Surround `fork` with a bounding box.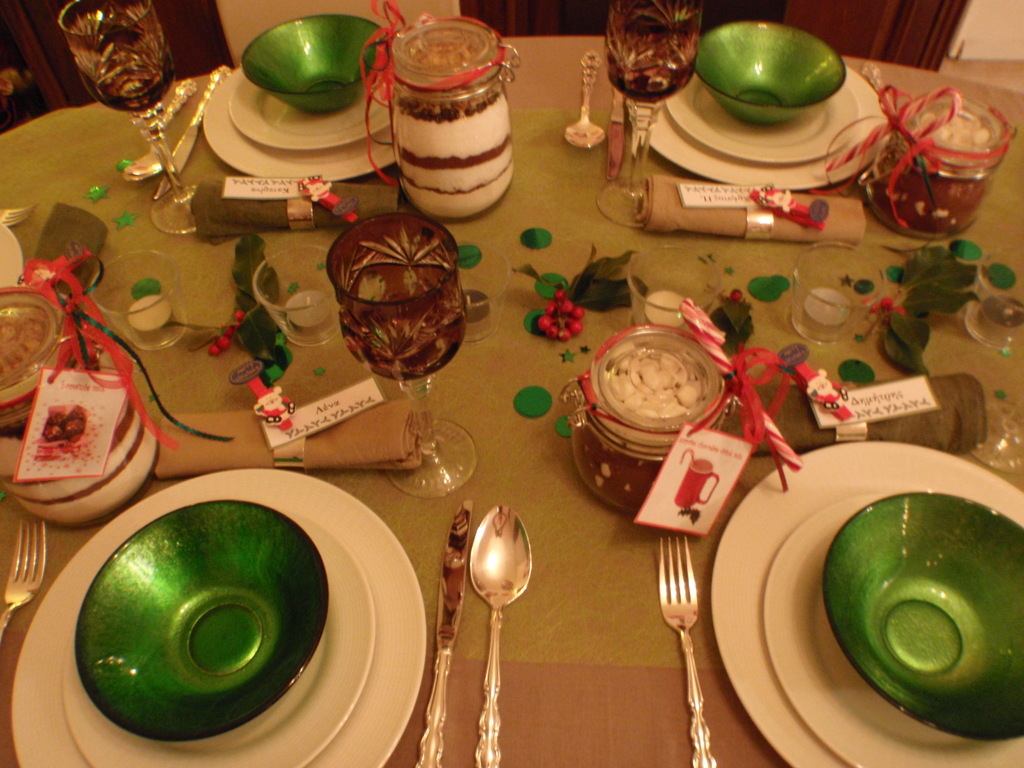
(658, 538, 714, 767).
